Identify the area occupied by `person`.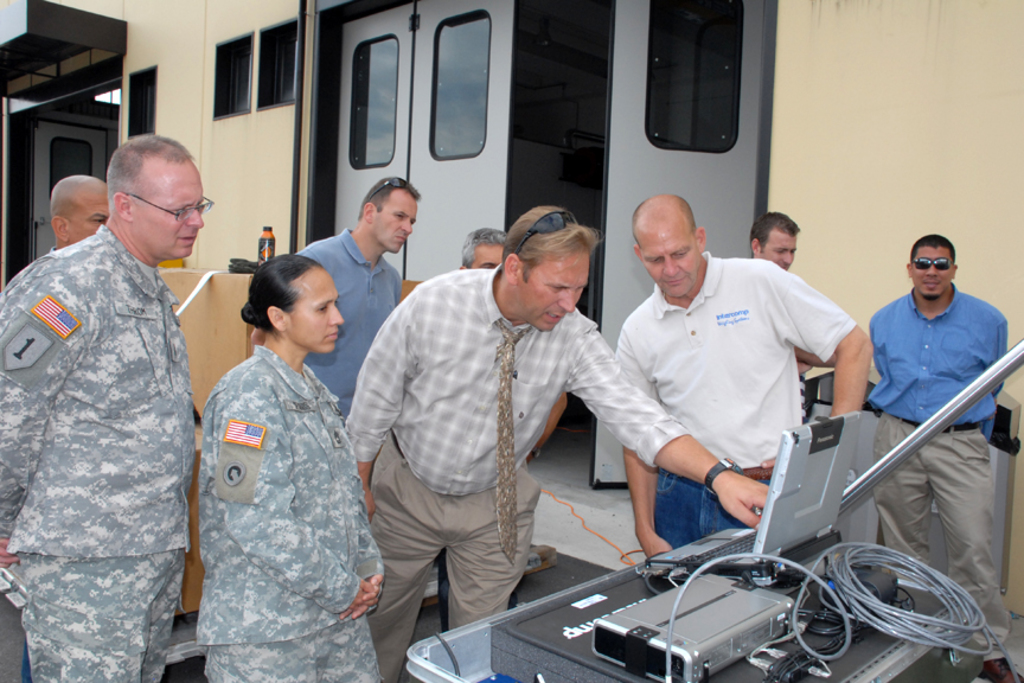
Area: <bbox>0, 170, 107, 300</bbox>.
